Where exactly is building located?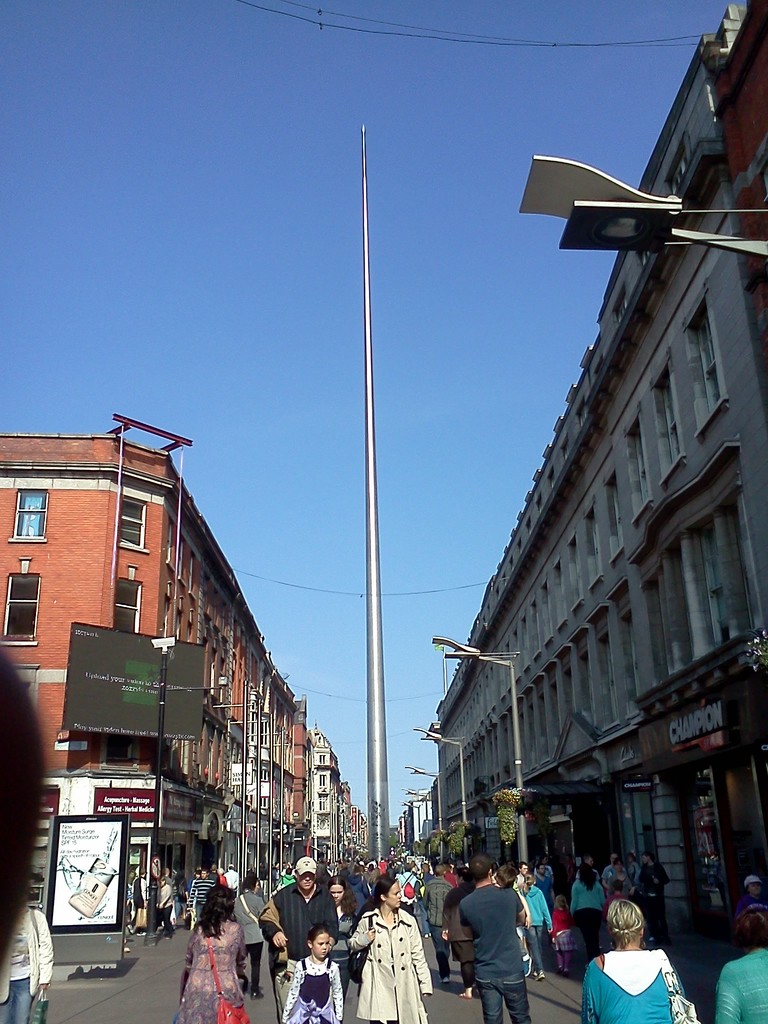
Its bounding box is 437:38:767:963.
